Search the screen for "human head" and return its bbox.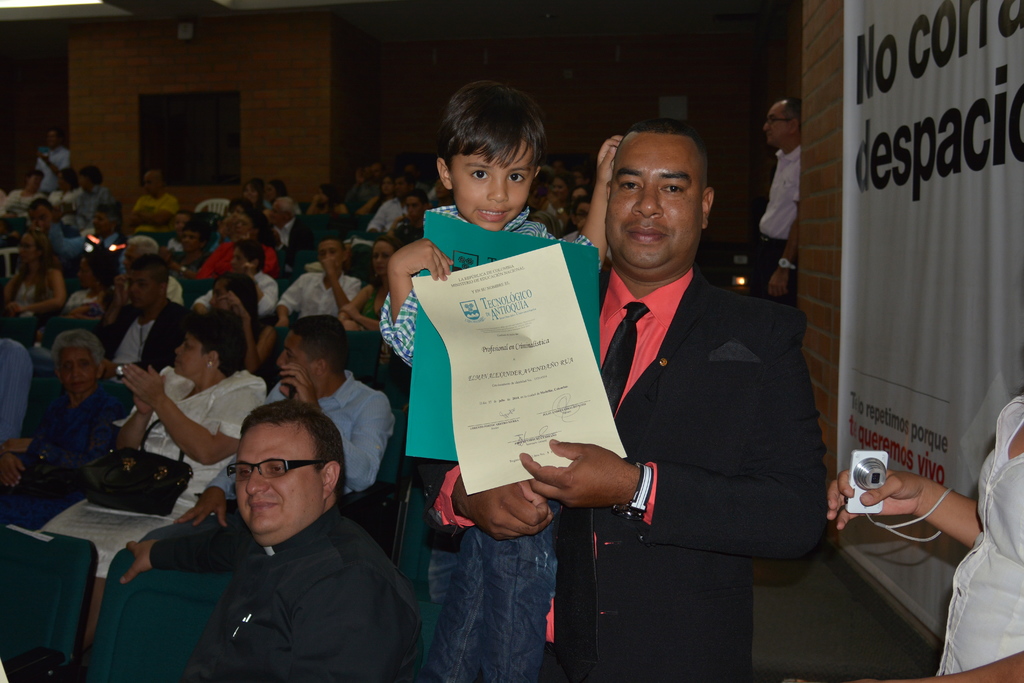
Found: [x1=143, y1=169, x2=164, y2=201].
